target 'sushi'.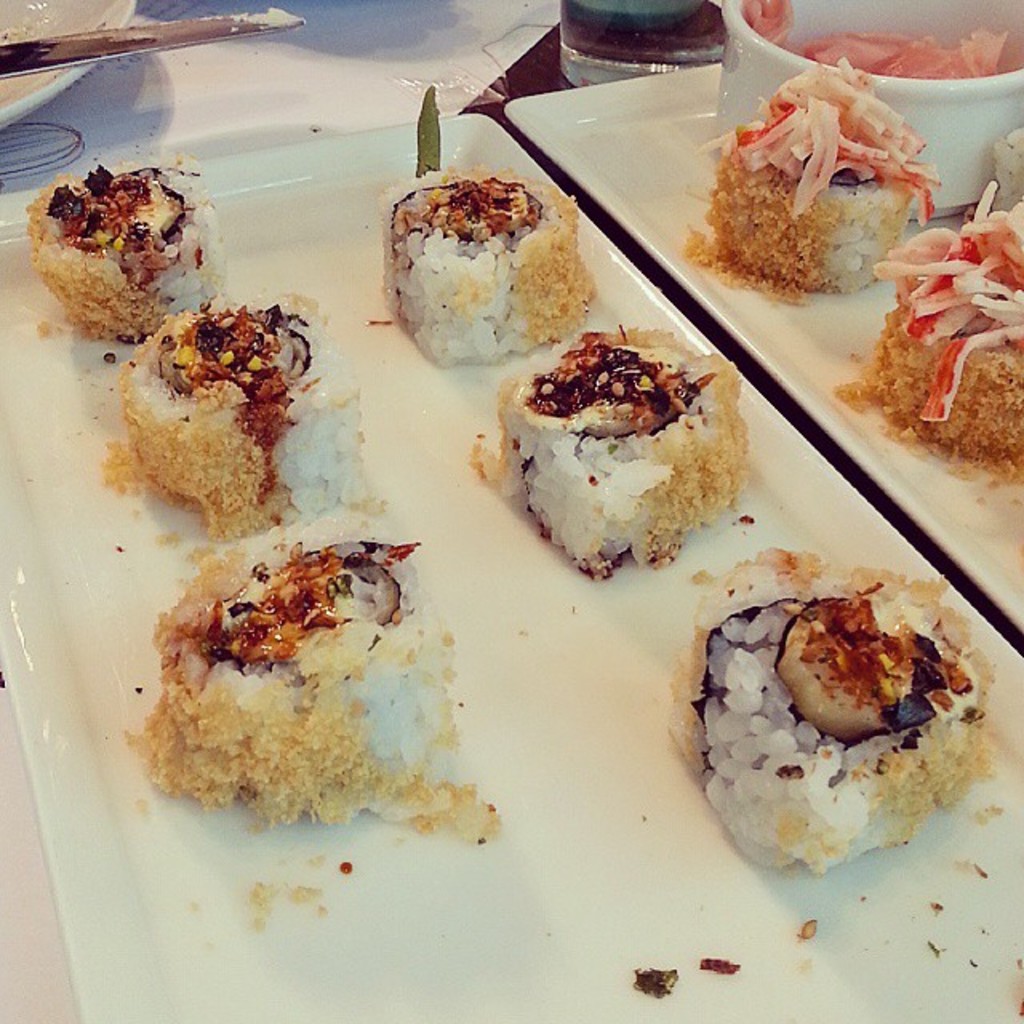
Target region: box(696, 66, 949, 304).
